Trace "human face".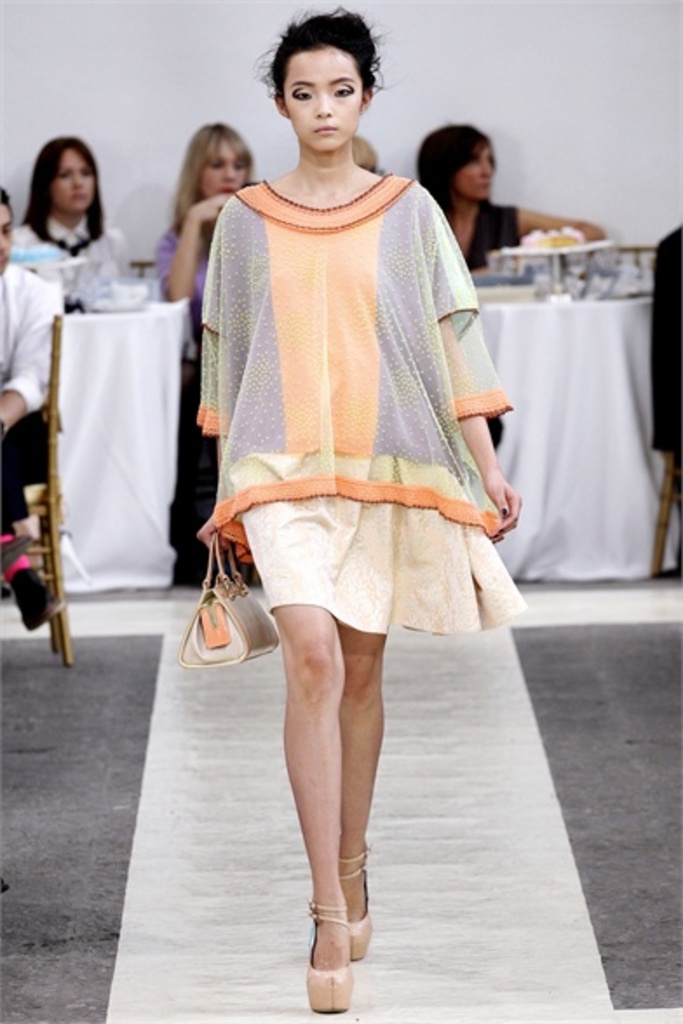
Traced to left=281, top=49, right=368, bottom=152.
